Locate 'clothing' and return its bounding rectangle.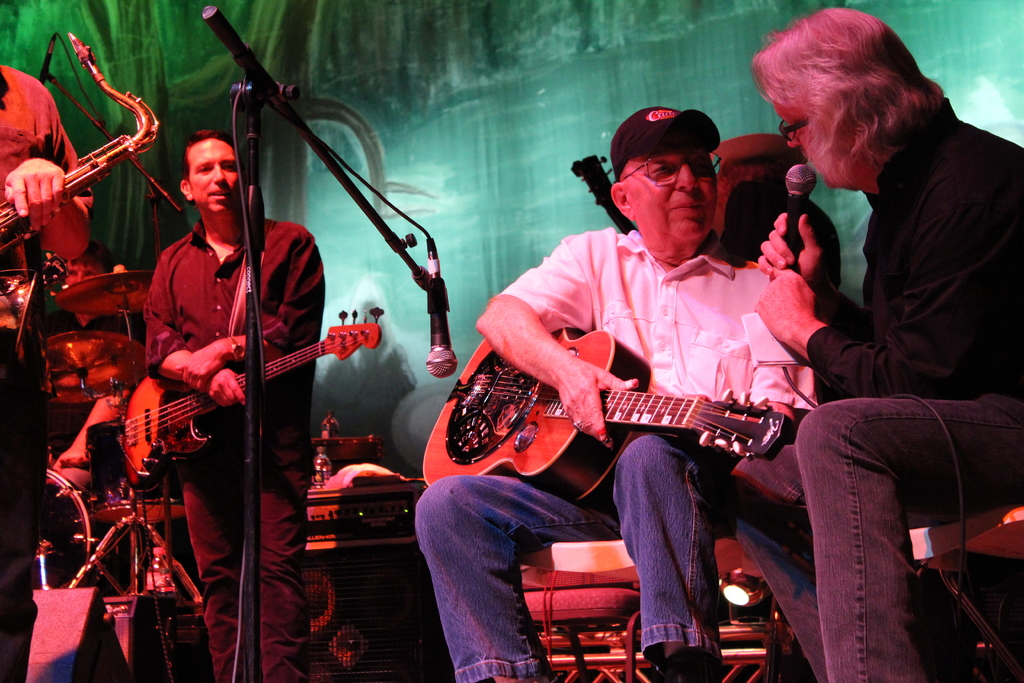
rect(0, 63, 81, 682).
